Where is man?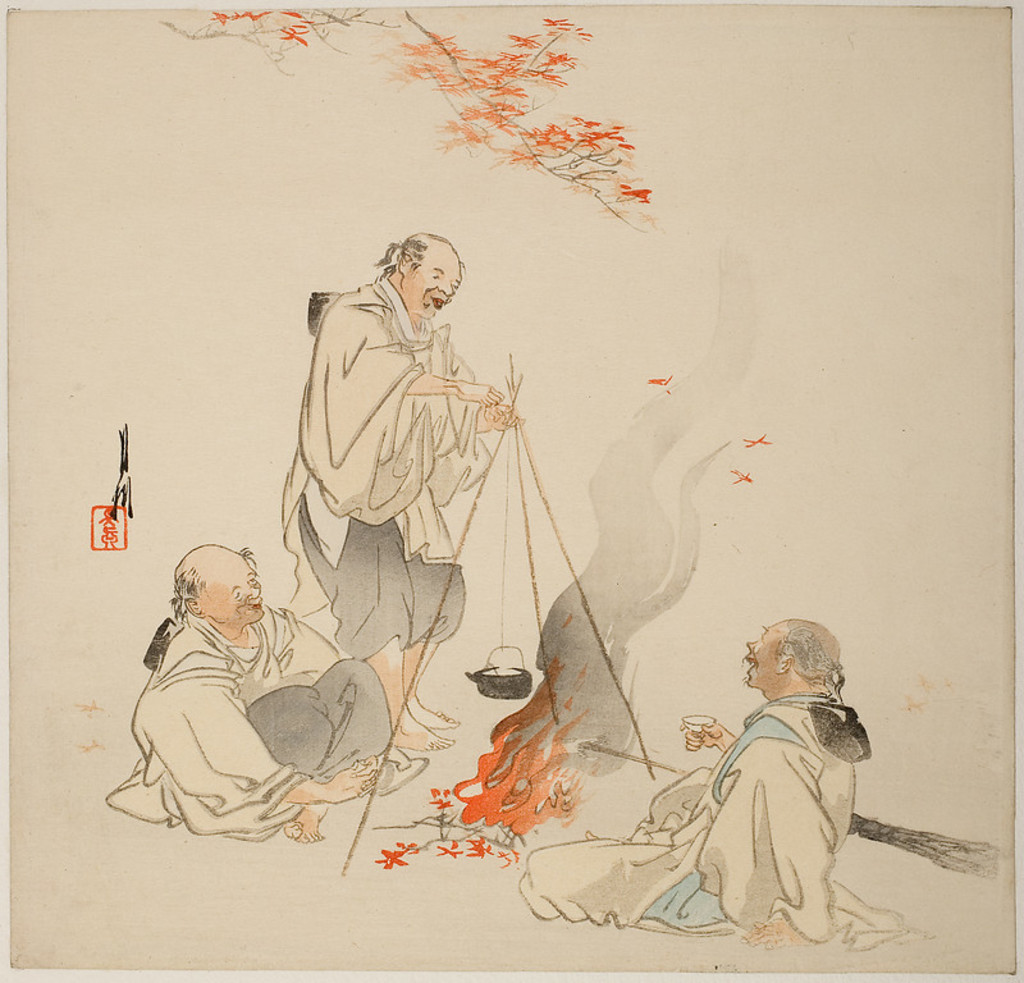
104 541 426 843.
